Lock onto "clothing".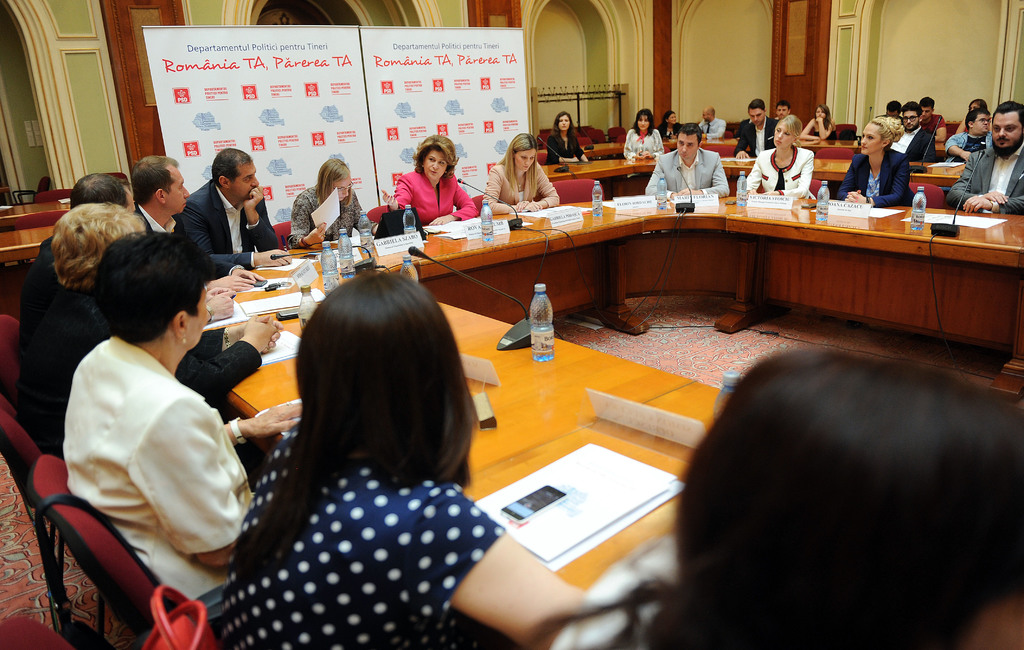
Locked: 946 131 995 152.
